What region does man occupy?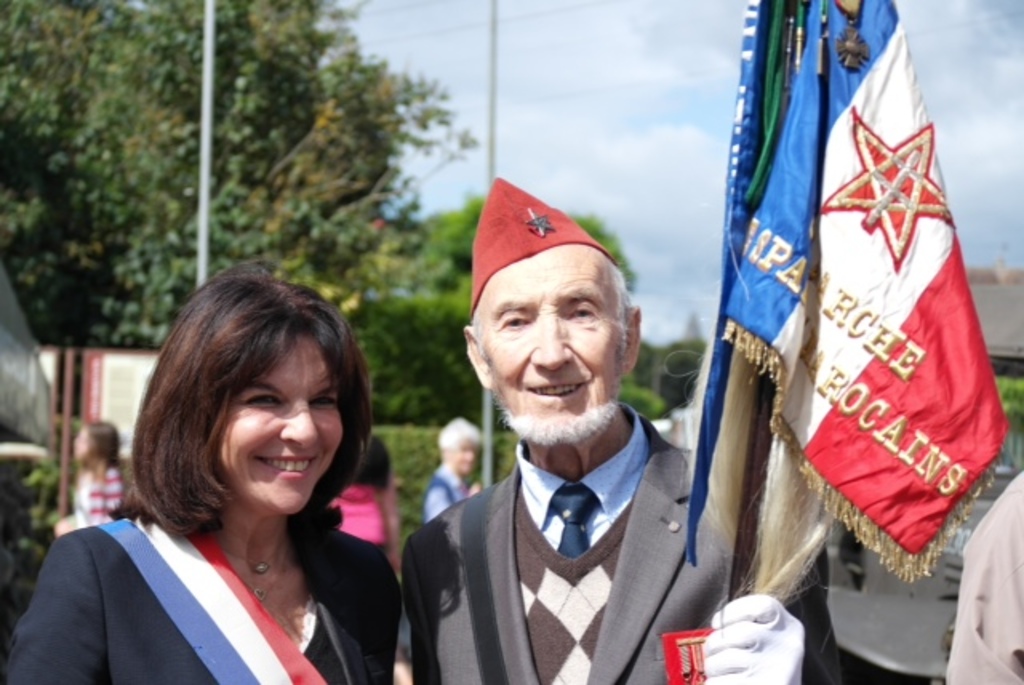
421/410/482/523.
